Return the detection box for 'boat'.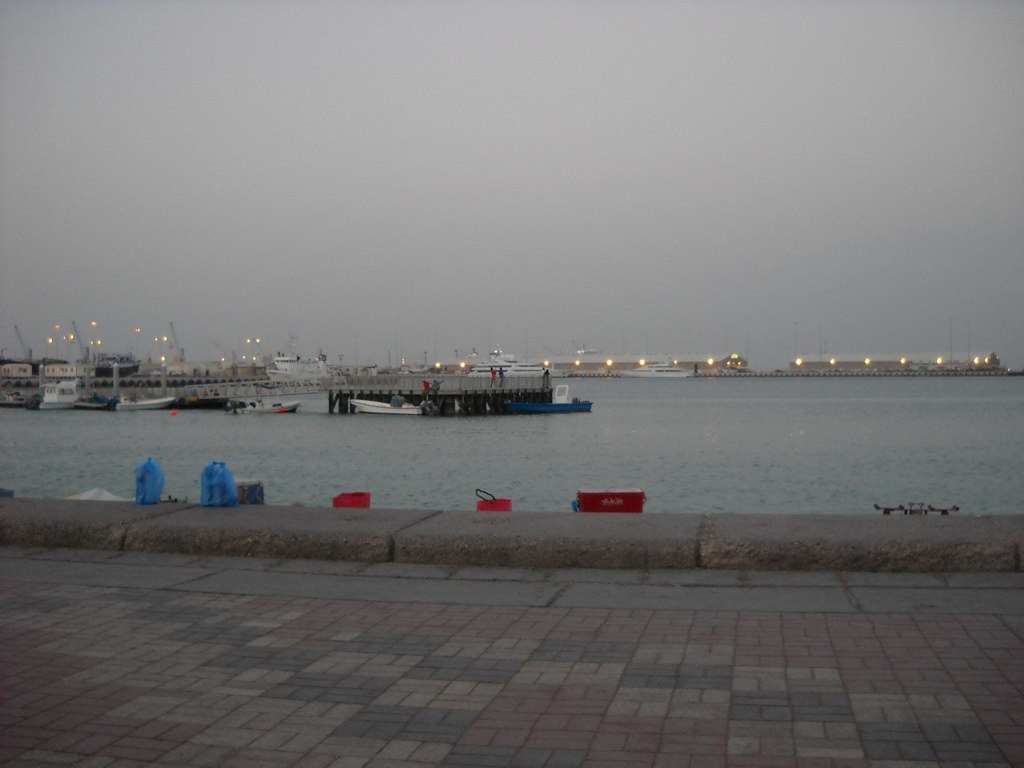
BBox(0, 385, 37, 408).
